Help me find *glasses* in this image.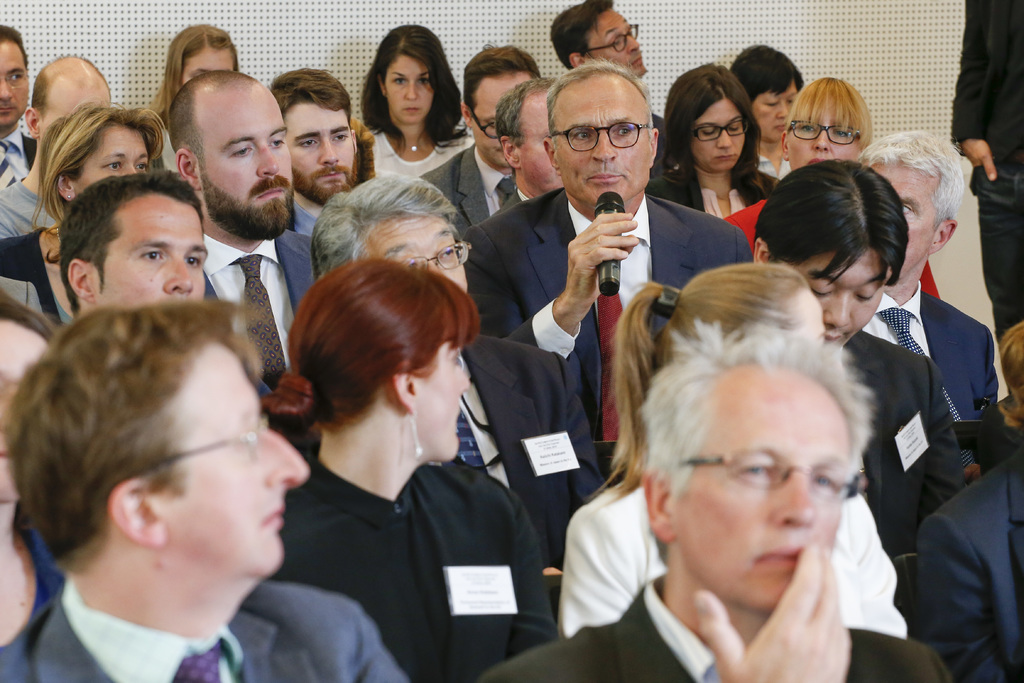
Found it: x1=0 y1=70 x2=31 y2=90.
